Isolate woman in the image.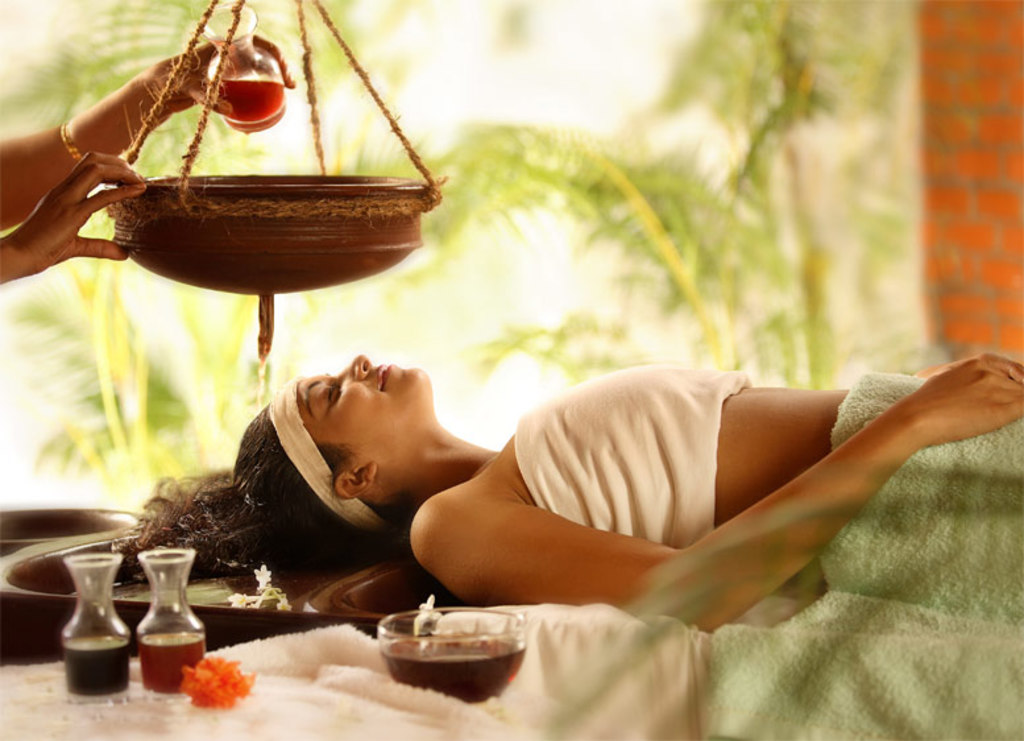
Isolated region: detection(99, 344, 1023, 632).
